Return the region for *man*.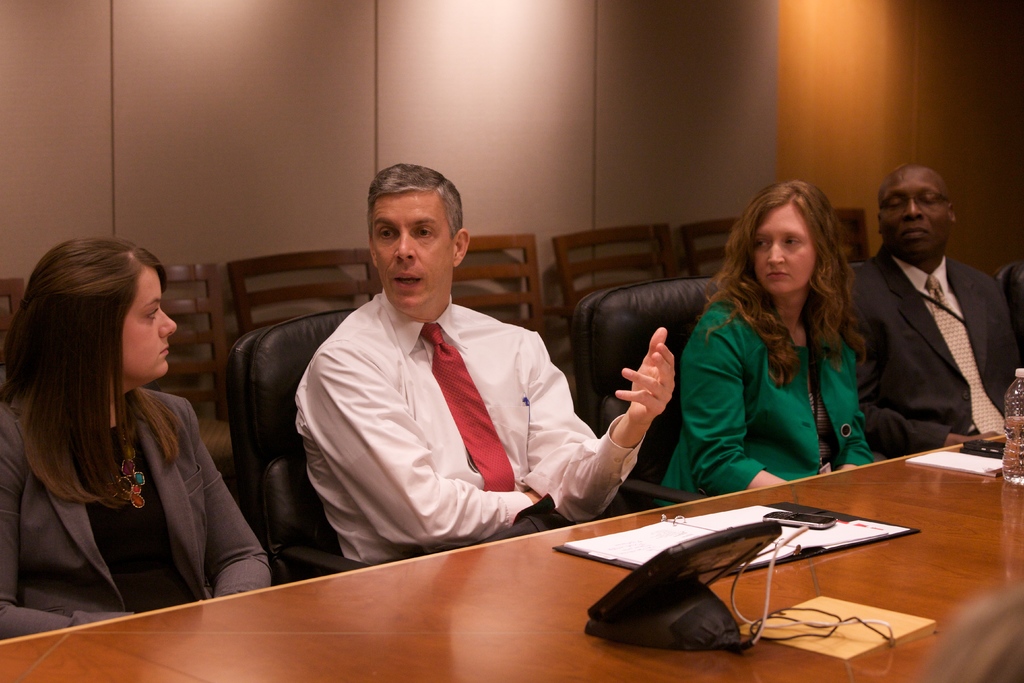
crop(285, 190, 614, 579).
